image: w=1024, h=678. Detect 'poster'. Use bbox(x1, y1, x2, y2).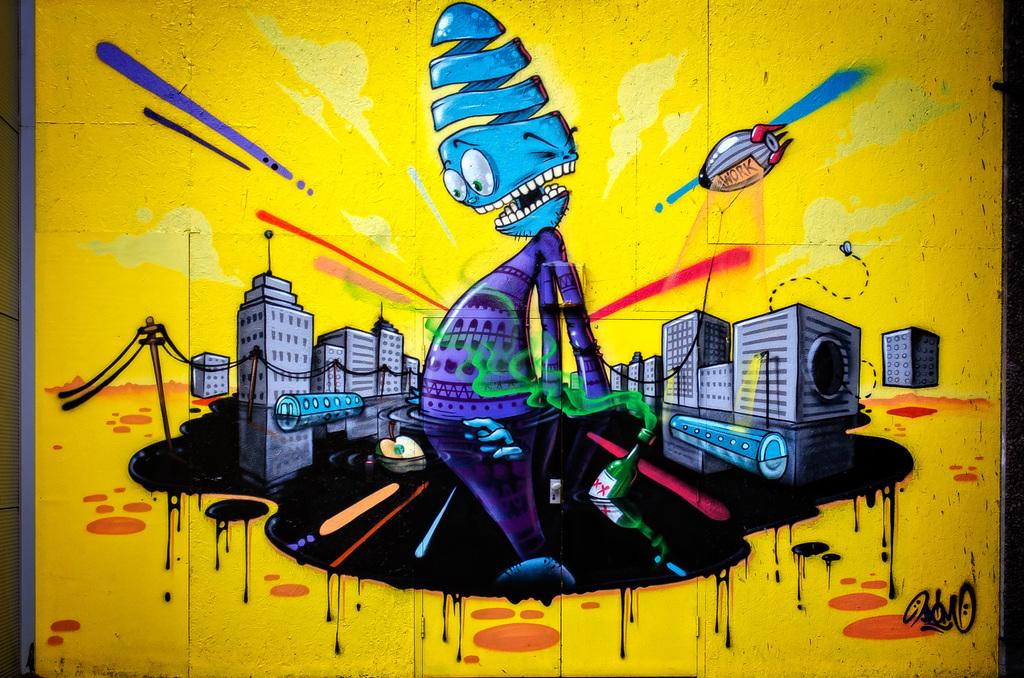
bbox(0, 0, 1023, 677).
